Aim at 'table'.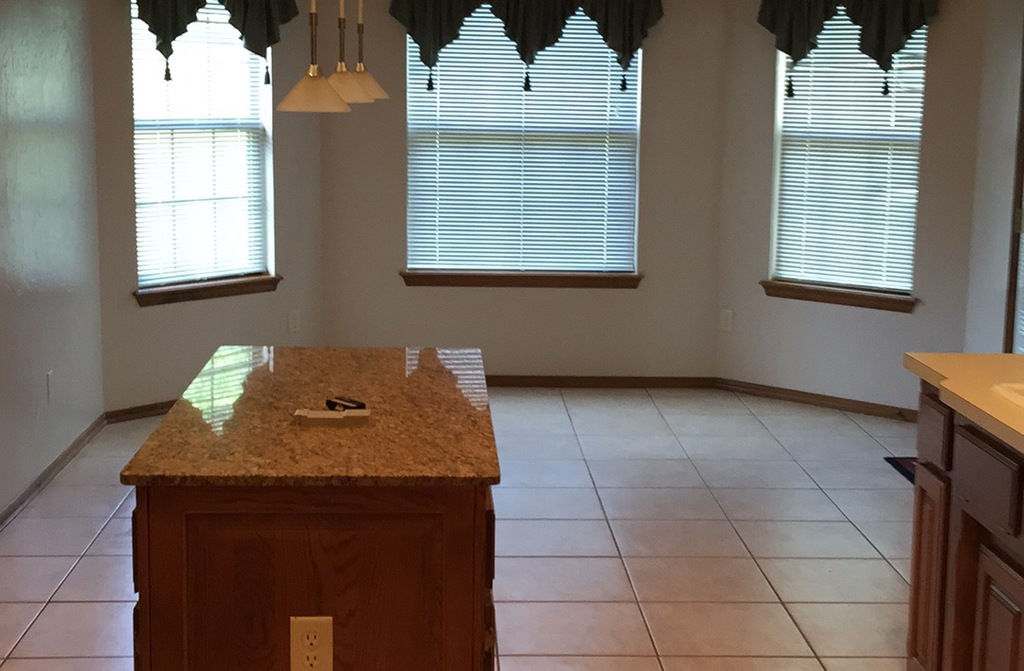
Aimed at [left=132, top=296, right=489, bottom=670].
